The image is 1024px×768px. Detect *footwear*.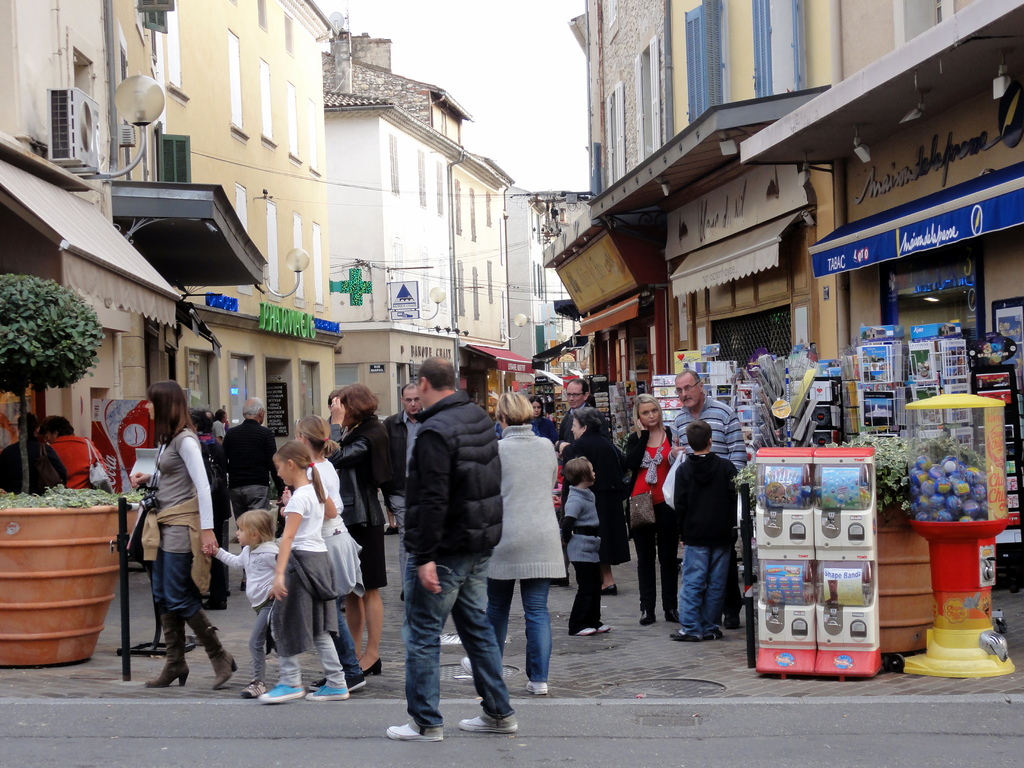
Detection: crop(196, 616, 241, 689).
